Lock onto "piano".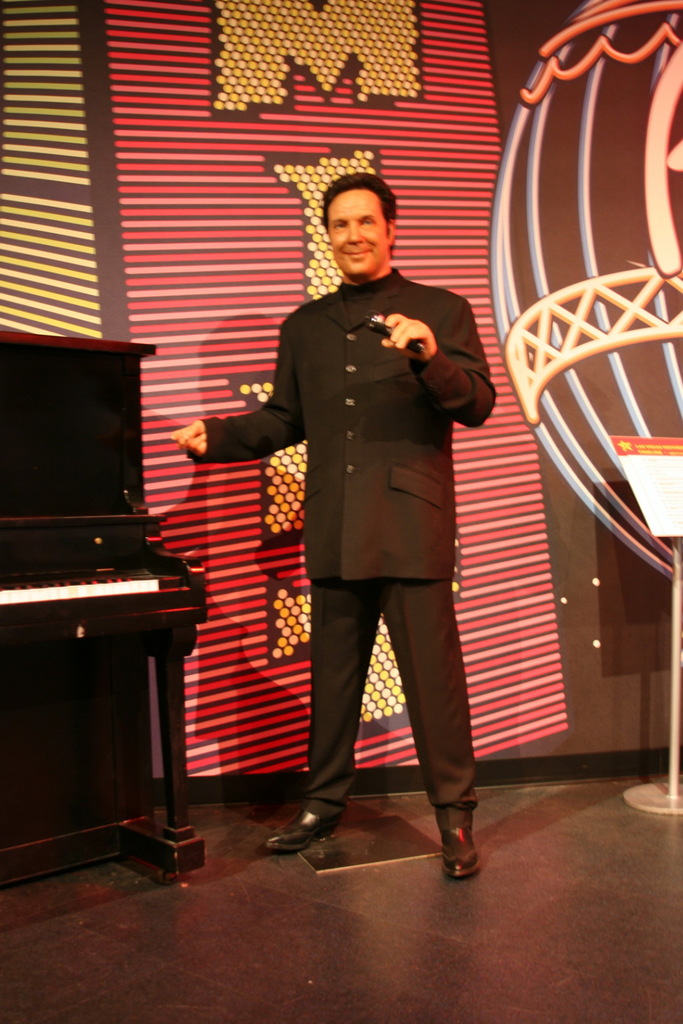
Locked: {"x1": 0, "y1": 410, "x2": 213, "y2": 833}.
